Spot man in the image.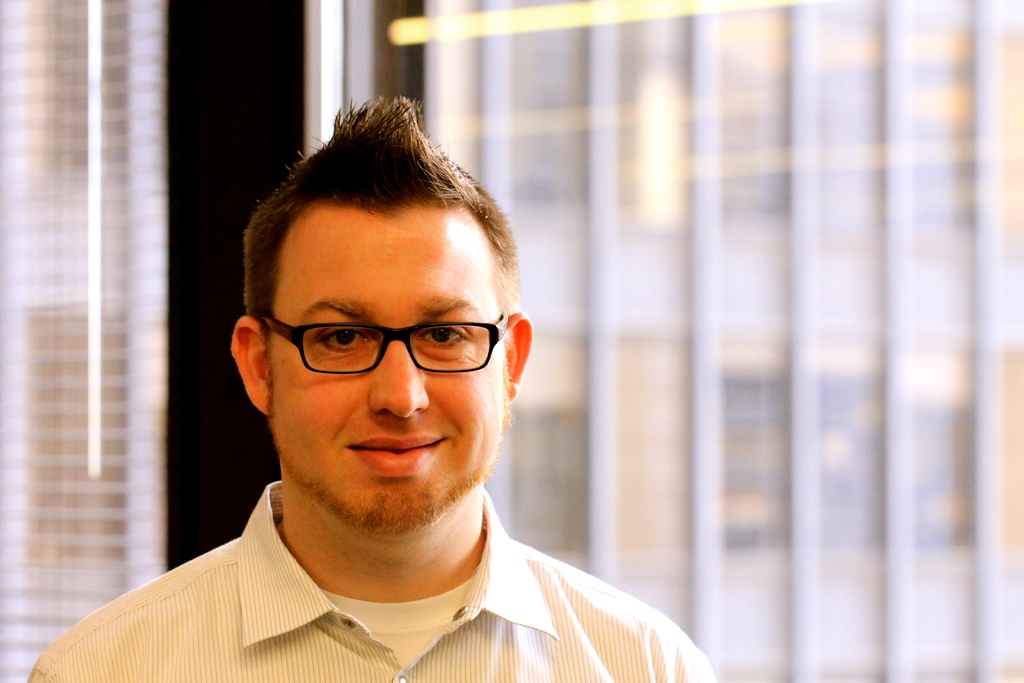
man found at bbox=(69, 114, 727, 682).
